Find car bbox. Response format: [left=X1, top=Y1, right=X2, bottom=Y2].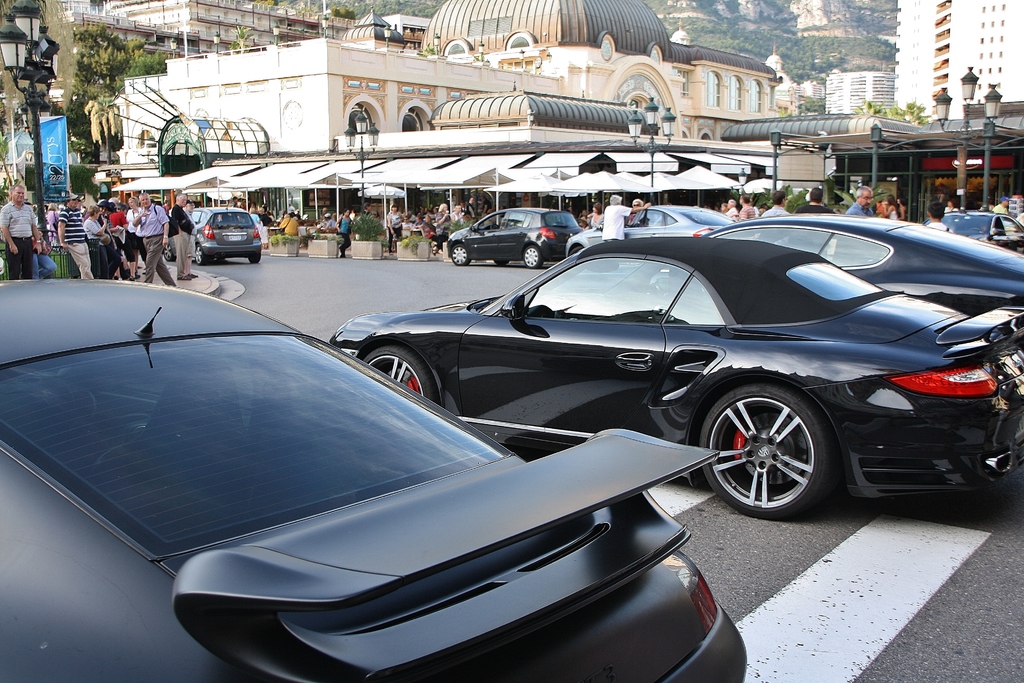
[left=923, top=210, right=1023, bottom=253].
